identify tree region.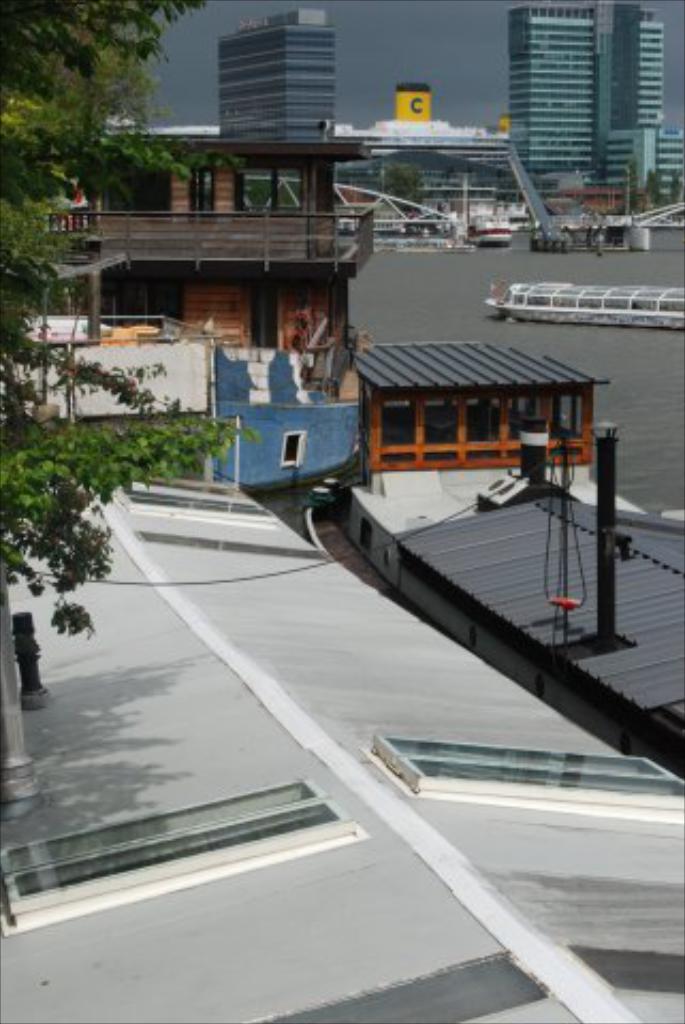
Region: 380/162/423/207.
